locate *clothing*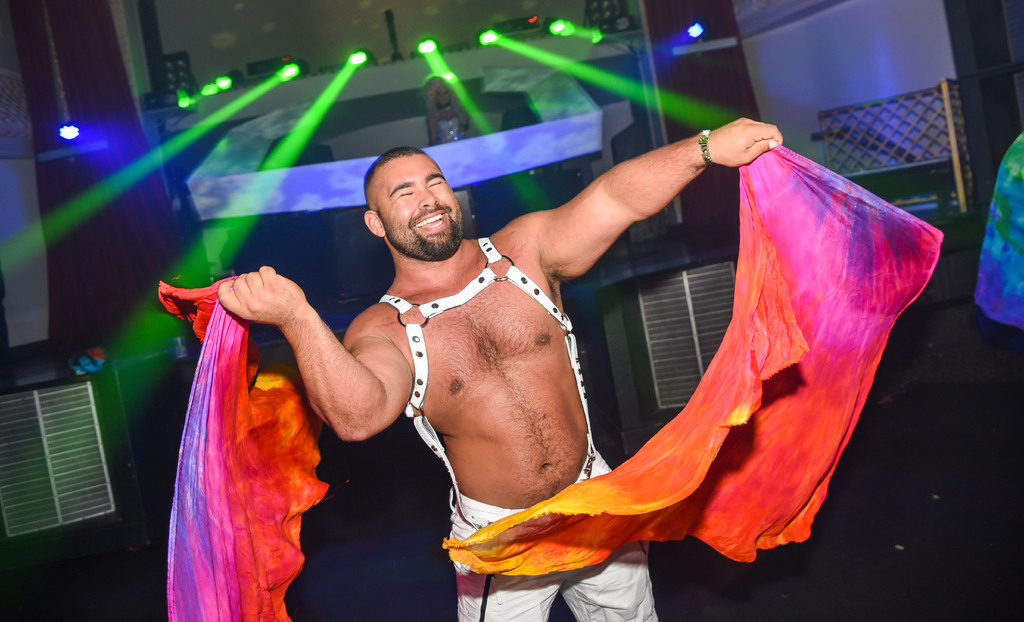
<region>446, 438, 660, 621</region>
